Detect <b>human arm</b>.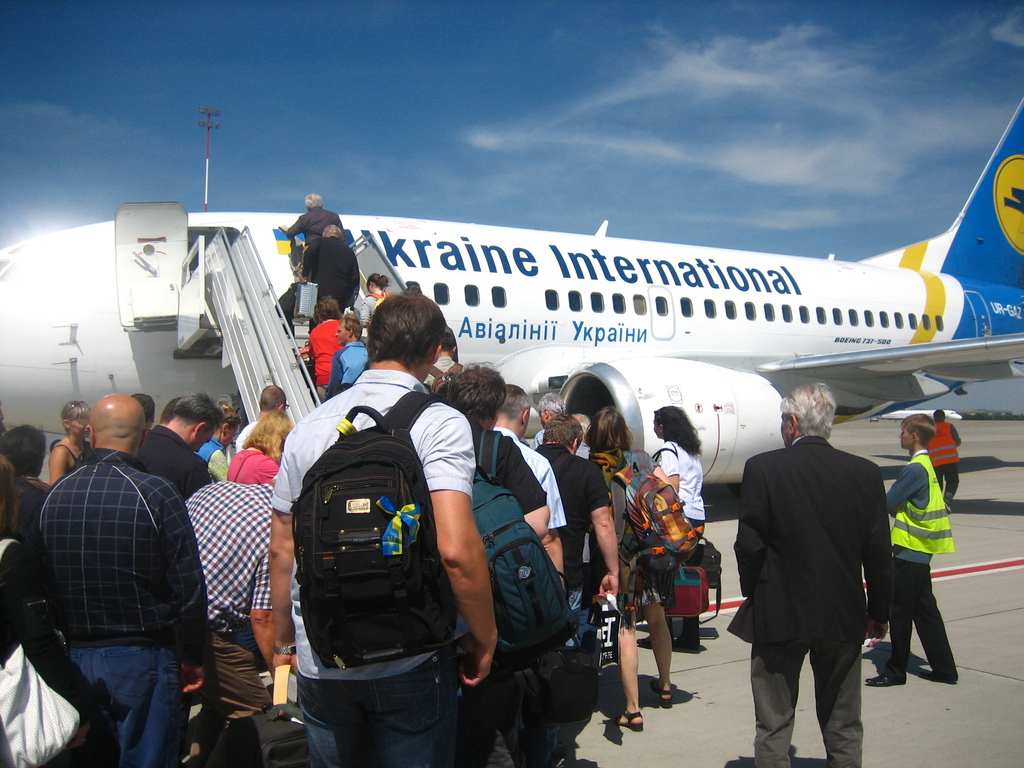
Detected at (x1=952, y1=422, x2=961, y2=446).
